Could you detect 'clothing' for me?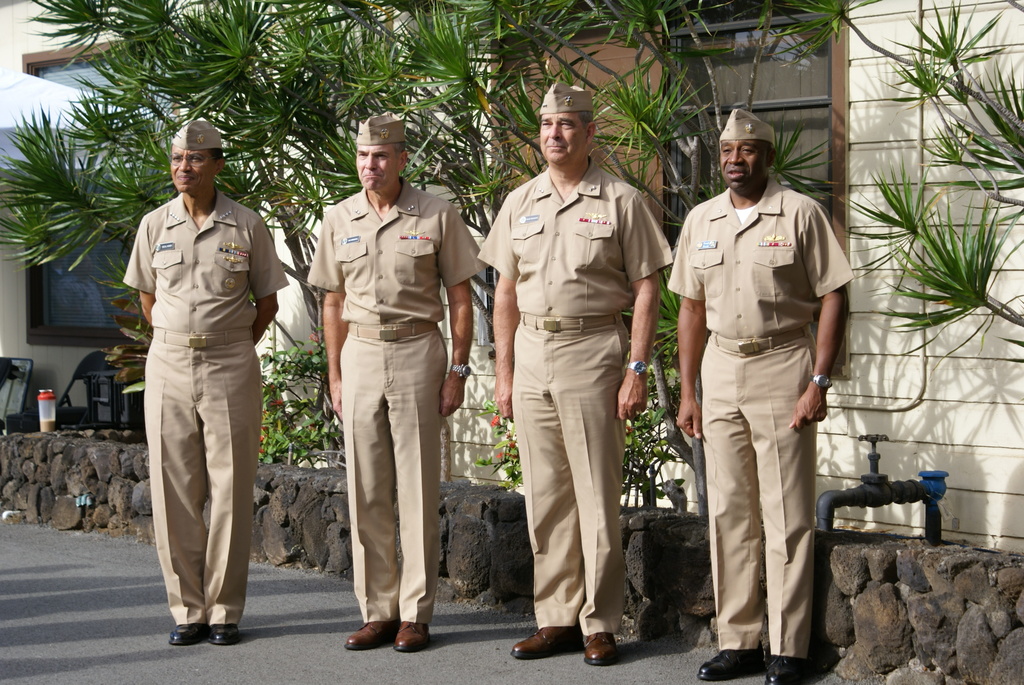
Detection result: 125,188,279,629.
